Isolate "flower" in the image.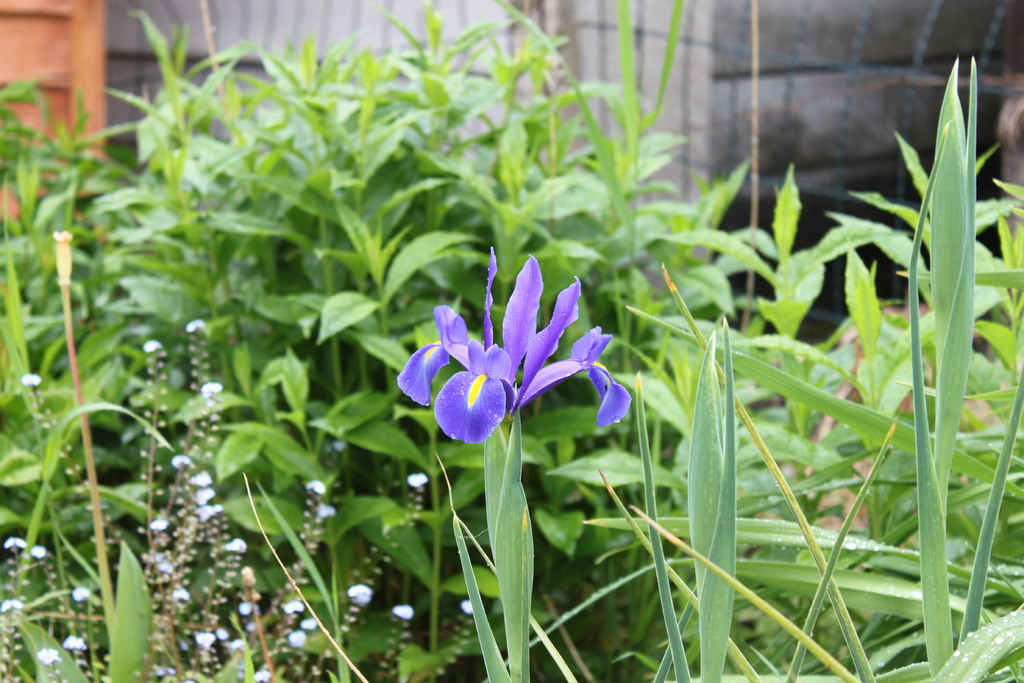
Isolated region: <region>0, 598, 26, 614</region>.
